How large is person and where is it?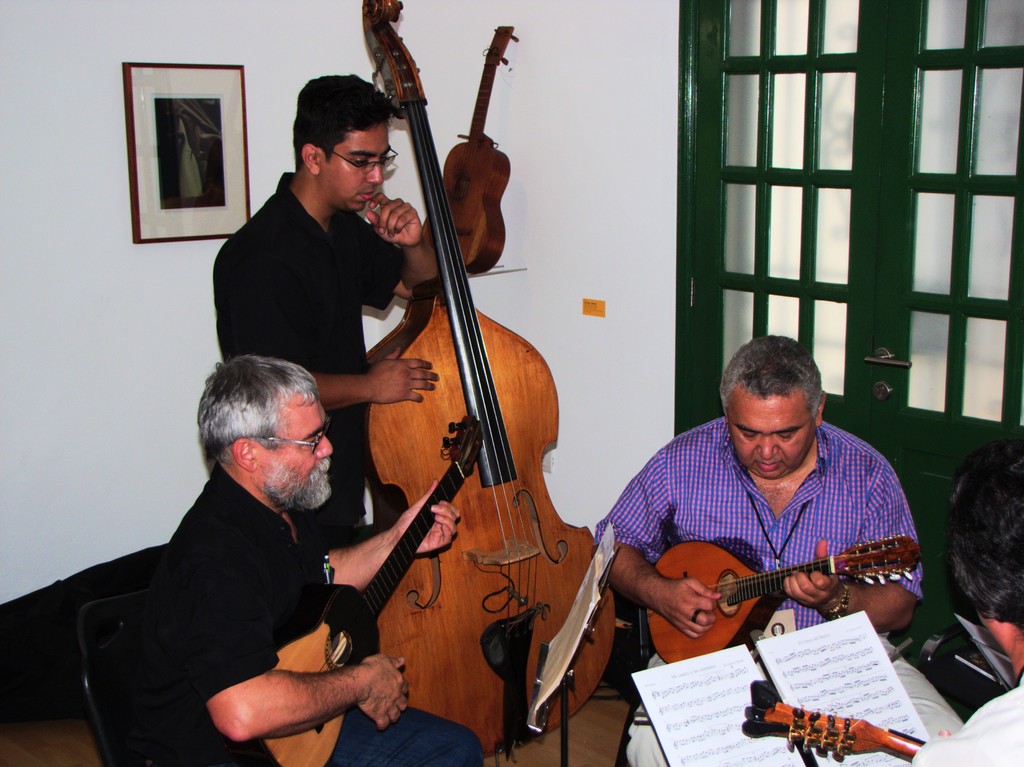
Bounding box: 616/321/920/702.
